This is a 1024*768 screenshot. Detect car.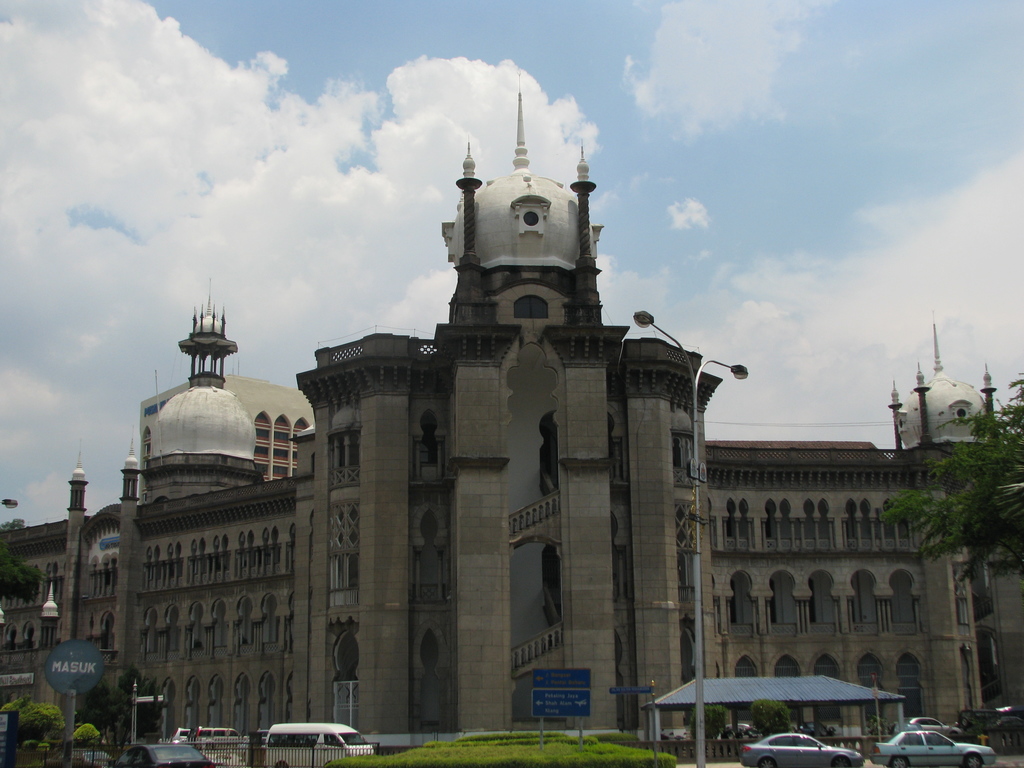
crop(116, 739, 215, 767).
